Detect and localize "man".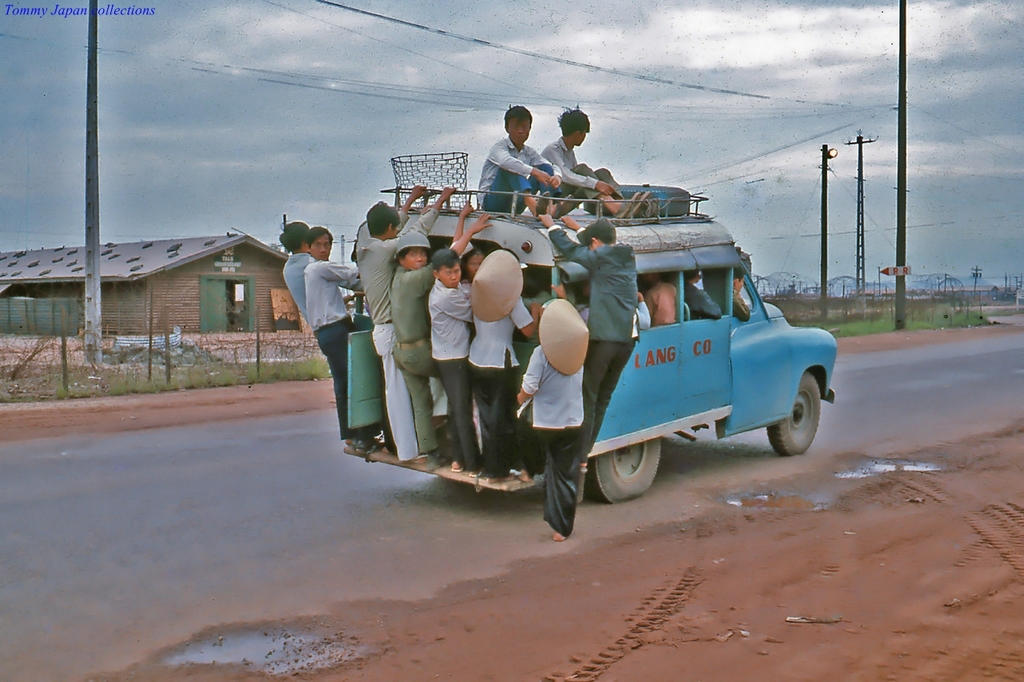
Localized at x1=477 y1=105 x2=559 y2=219.
